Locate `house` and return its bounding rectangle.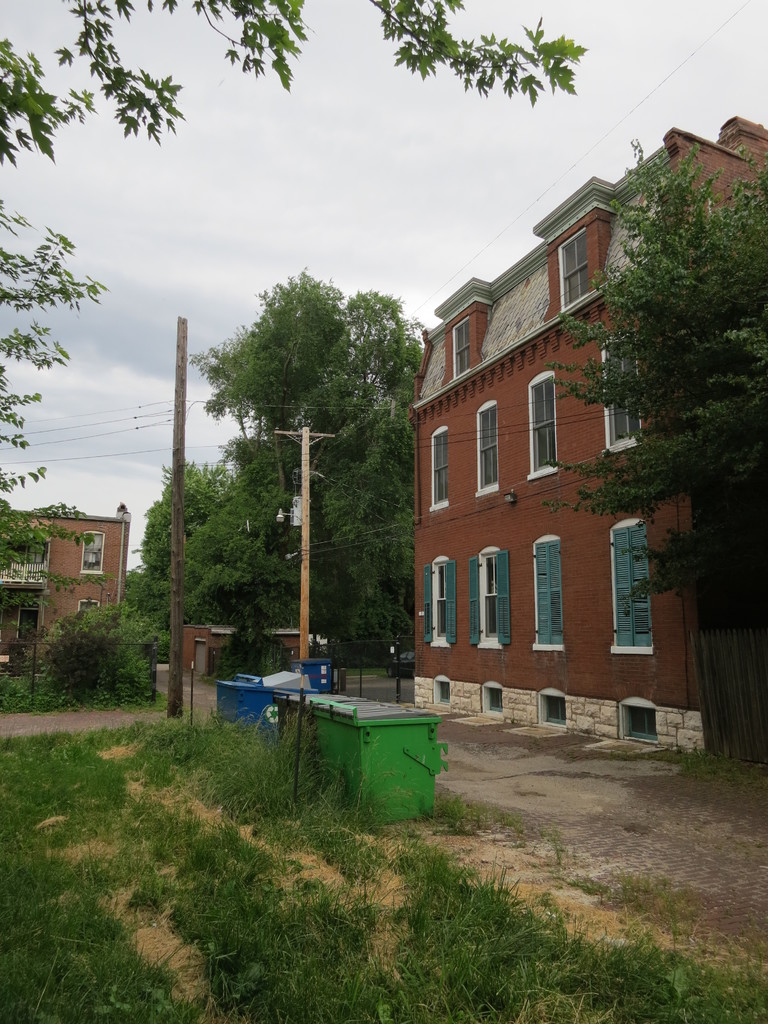
box=[397, 139, 731, 758].
